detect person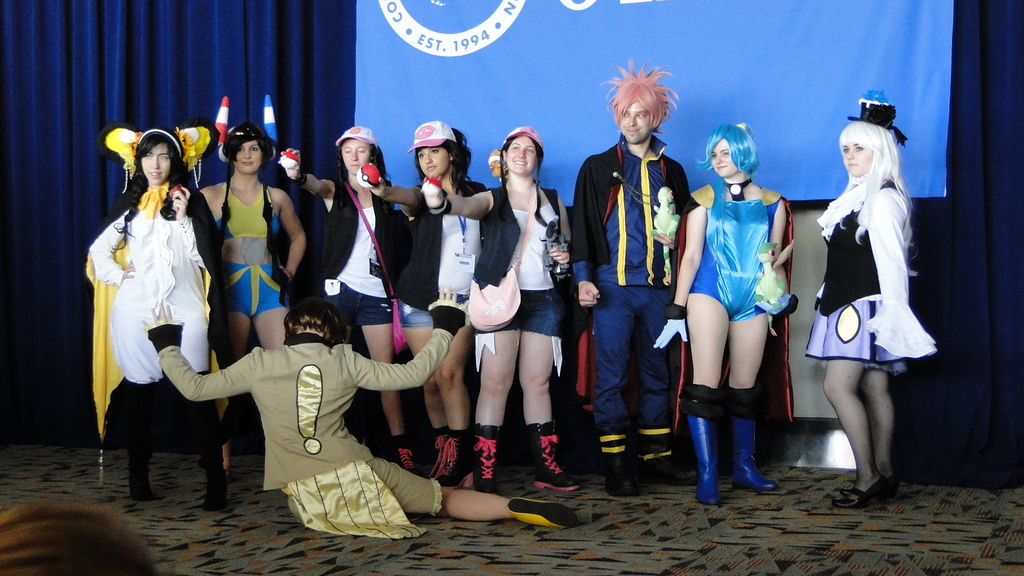
detection(143, 287, 581, 540)
